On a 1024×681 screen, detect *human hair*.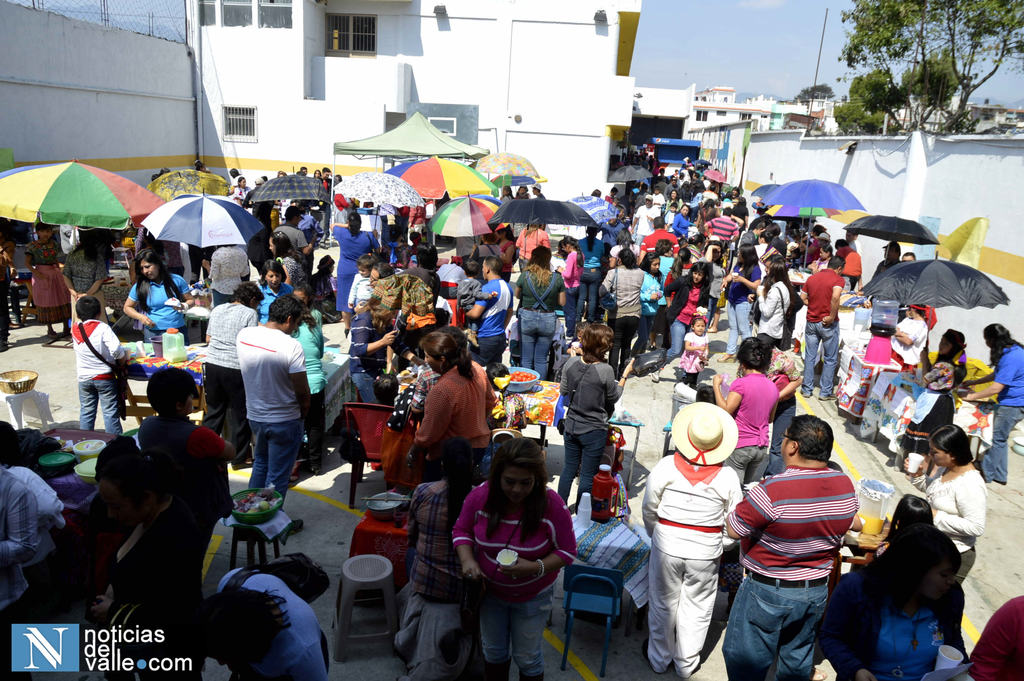
(left=270, top=228, right=308, bottom=264).
